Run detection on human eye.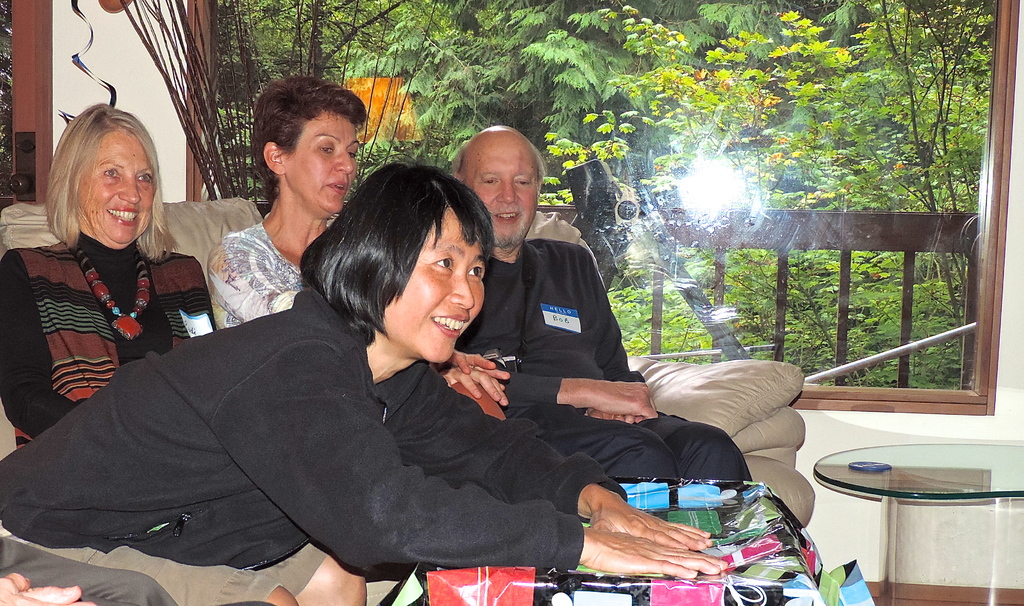
Result: [345, 145, 357, 160].
